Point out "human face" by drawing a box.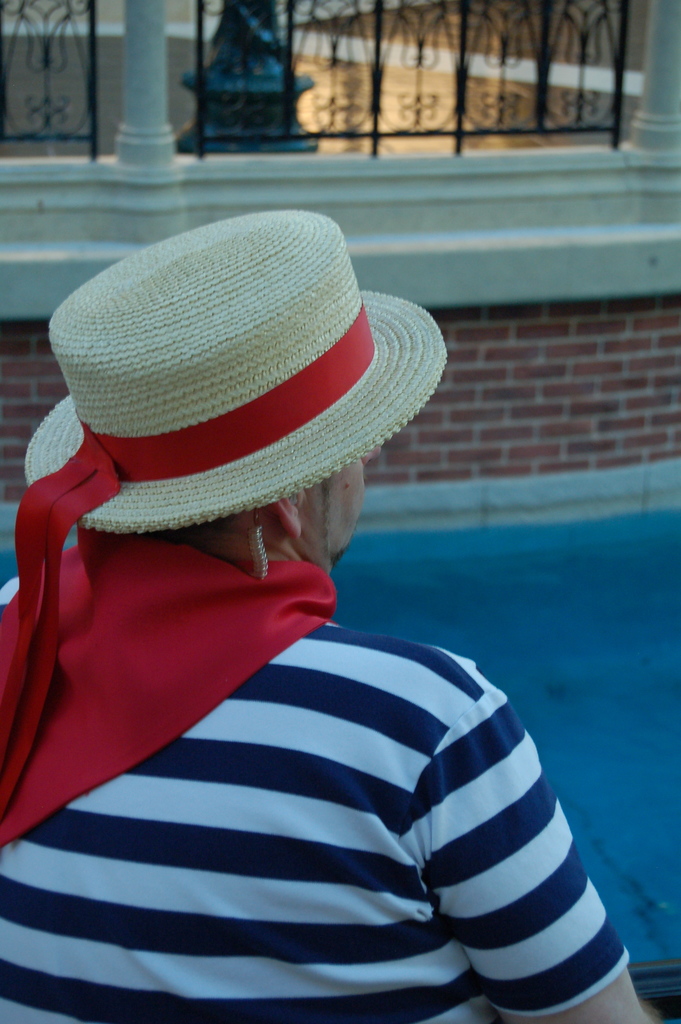
rect(315, 444, 385, 566).
